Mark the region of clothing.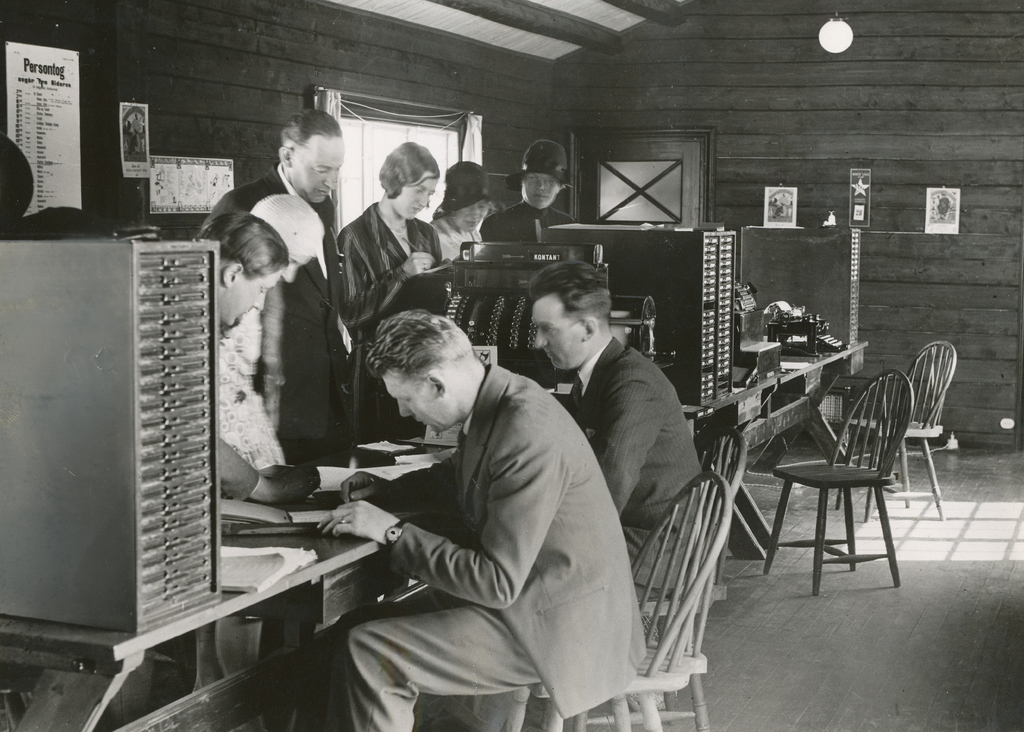
Region: select_region(324, 360, 650, 731).
